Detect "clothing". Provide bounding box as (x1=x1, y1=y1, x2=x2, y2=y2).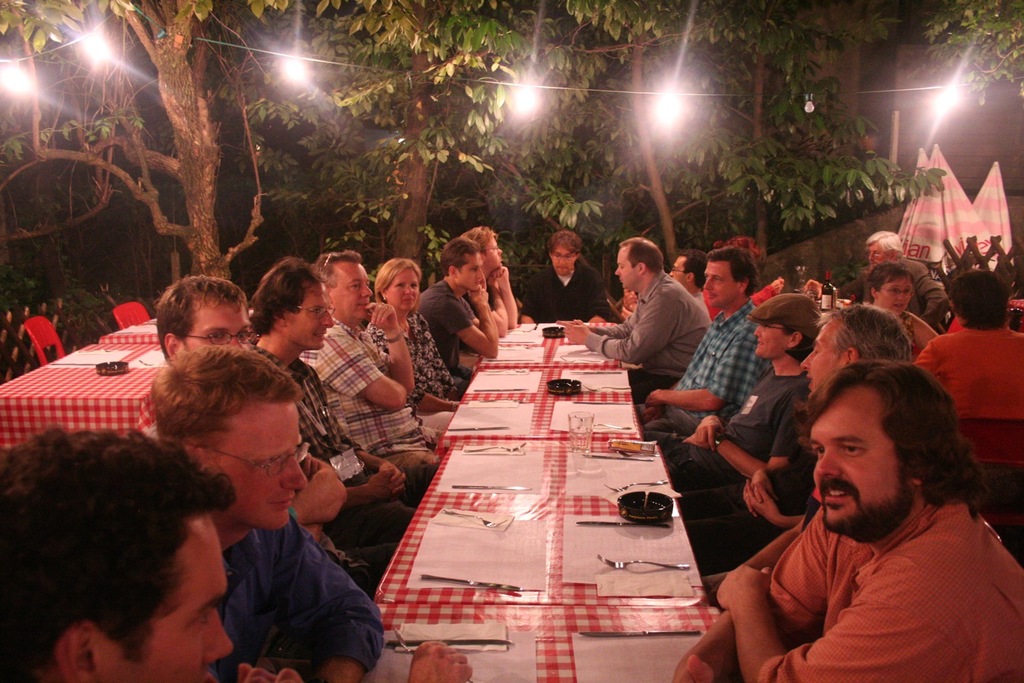
(x1=199, y1=488, x2=388, y2=674).
